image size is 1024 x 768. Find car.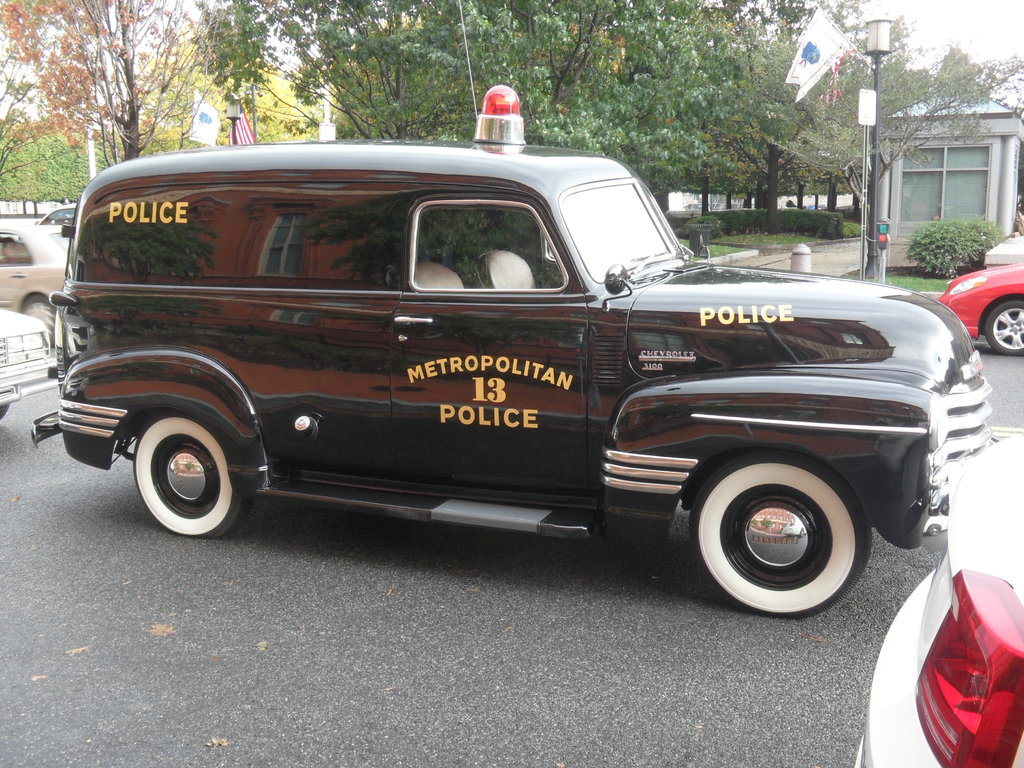
bbox=[0, 225, 68, 322].
